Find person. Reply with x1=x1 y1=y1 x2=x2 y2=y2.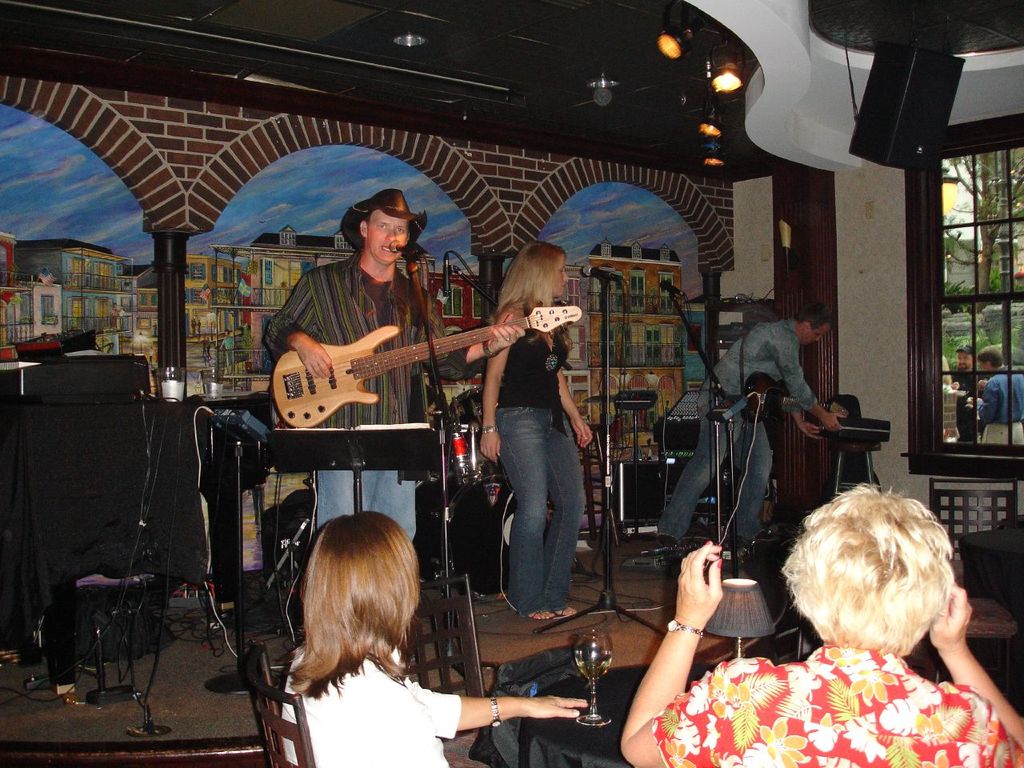
x1=147 y1=342 x2=154 y2=366.
